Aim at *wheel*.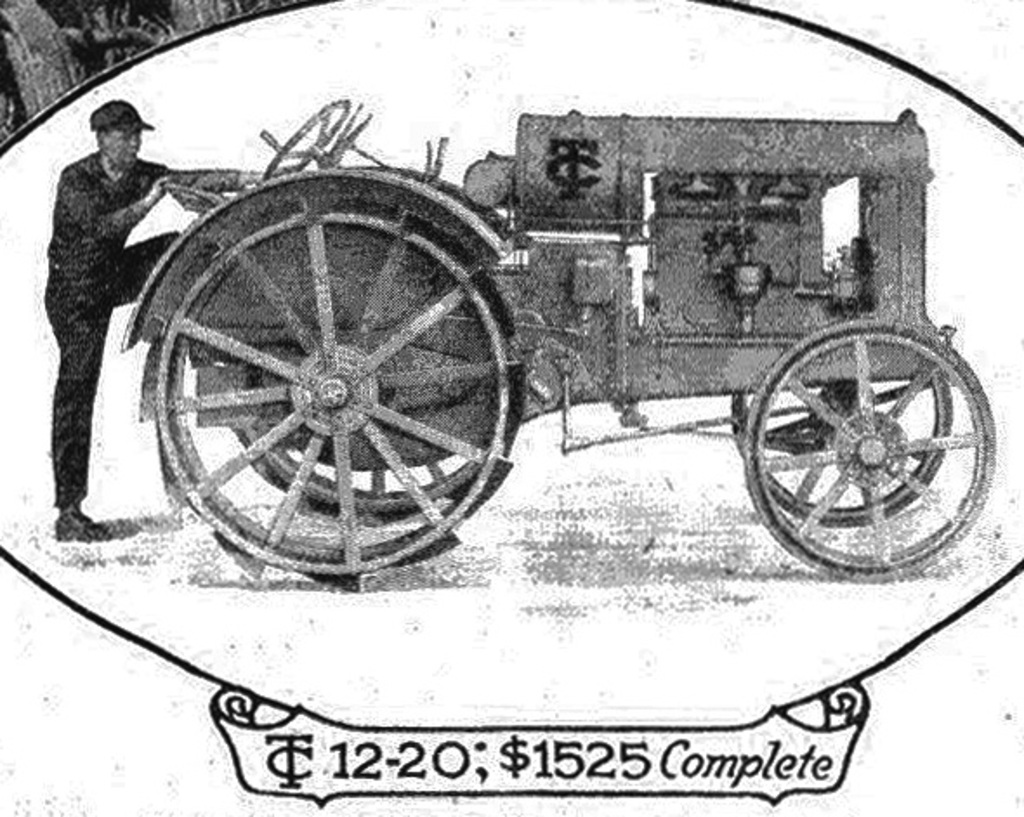
Aimed at crop(154, 199, 514, 581).
